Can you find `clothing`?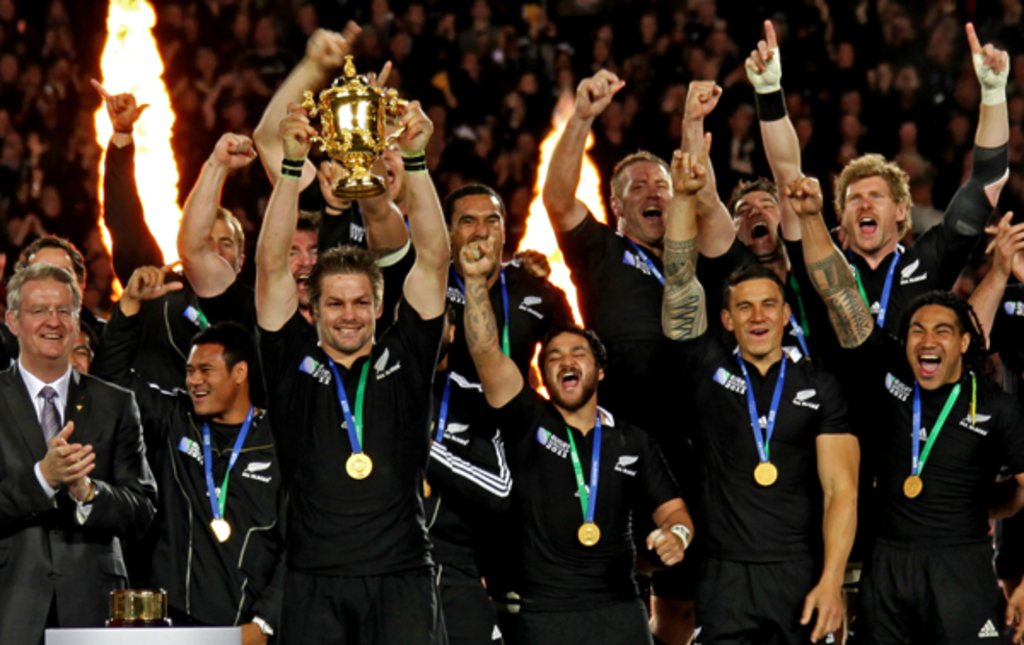
Yes, bounding box: 256 305 445 577.
